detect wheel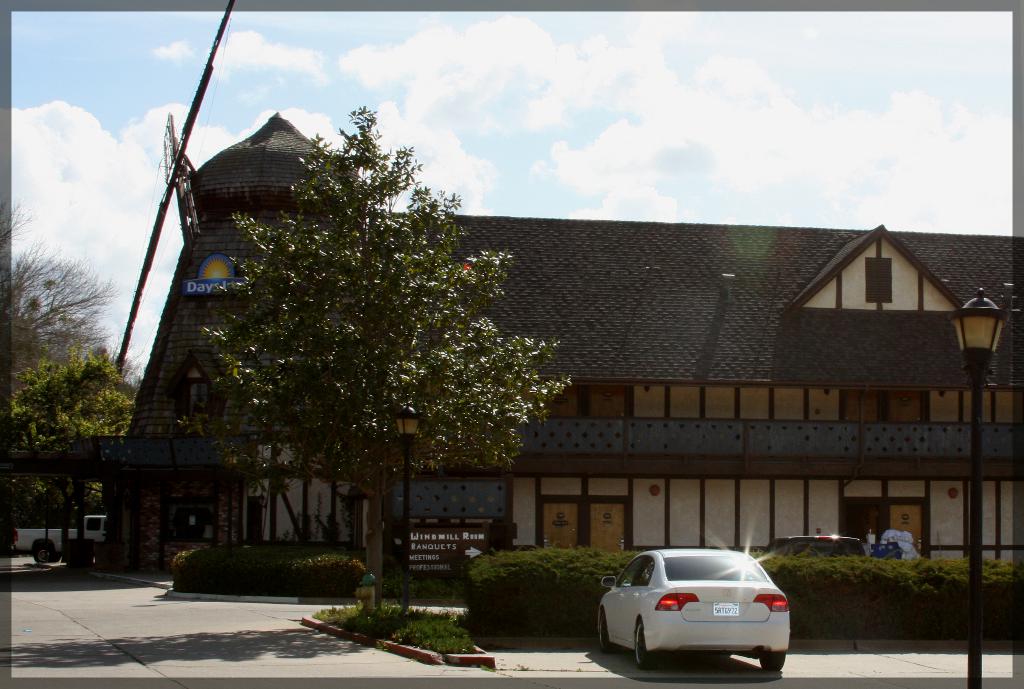
(x1=633, y1=620, x2=653, y2=672)
